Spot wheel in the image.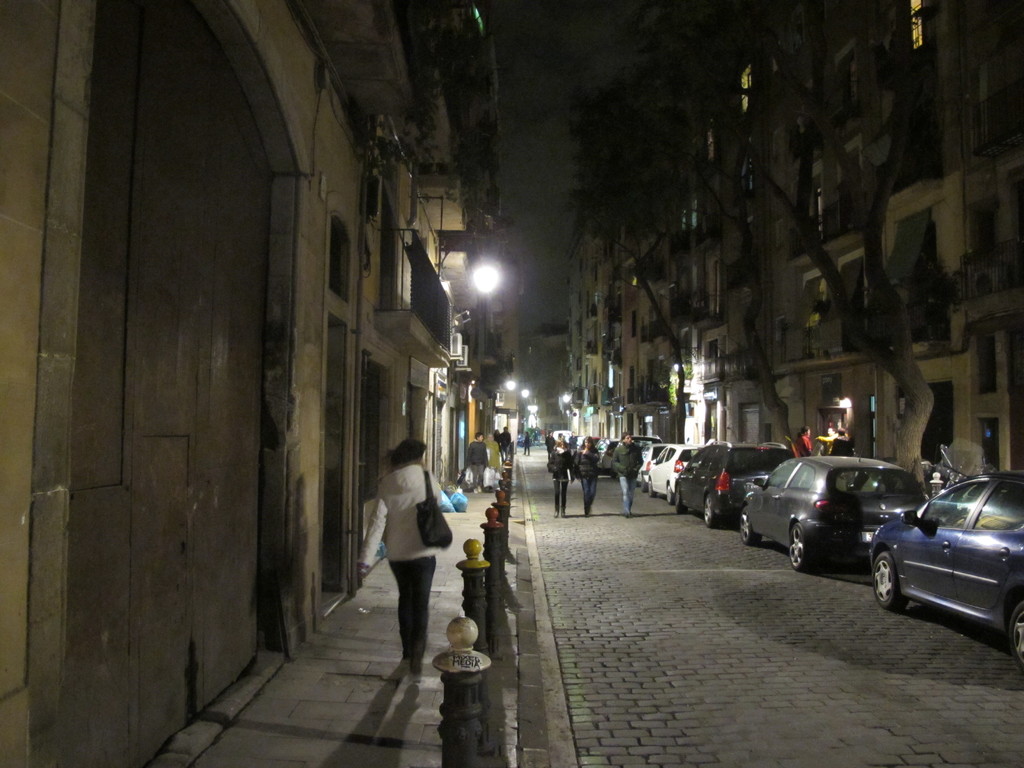
wheel found at <box>869,554,914,609</box>.
